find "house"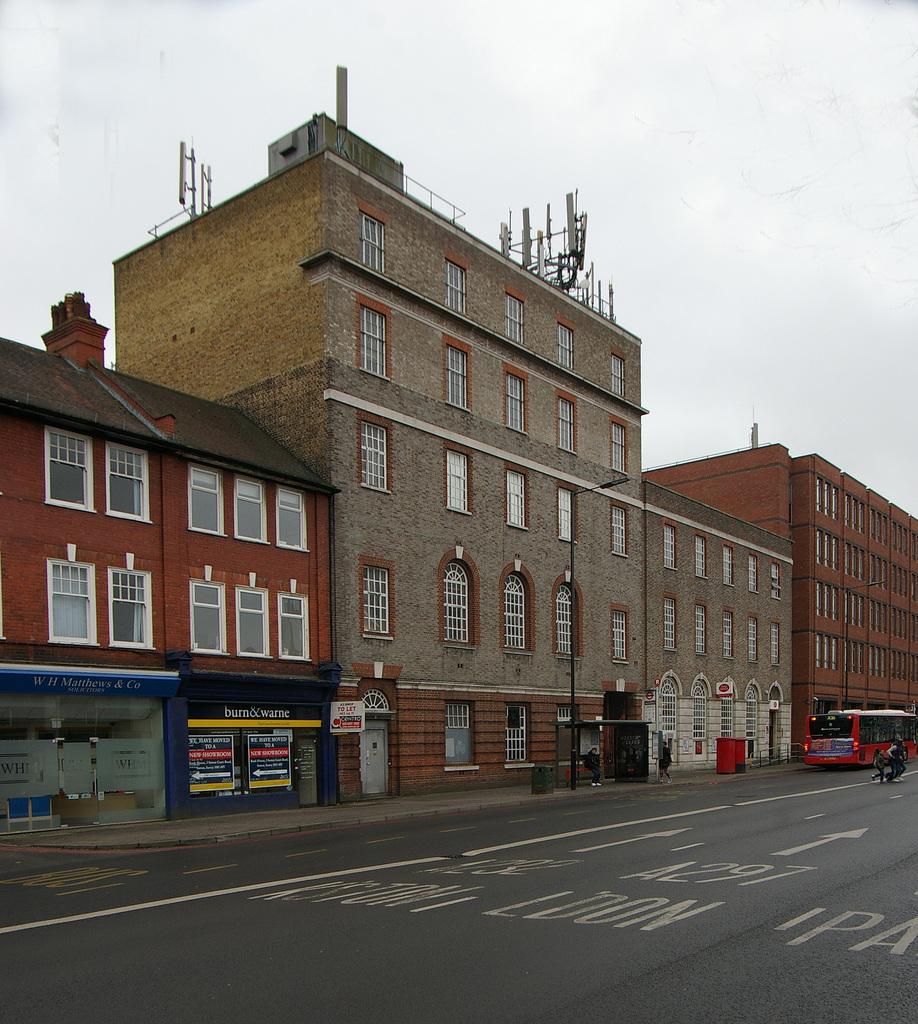
x1=0, y1=333, x2=381, y2=776
